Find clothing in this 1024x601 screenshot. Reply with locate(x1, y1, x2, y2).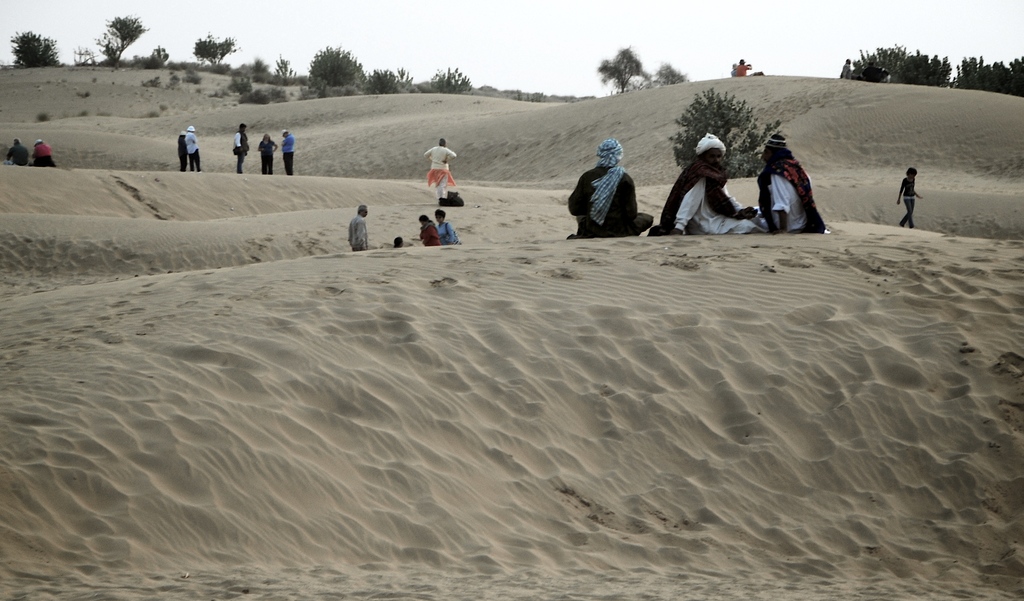
locate(442, 223, 456, 239).
